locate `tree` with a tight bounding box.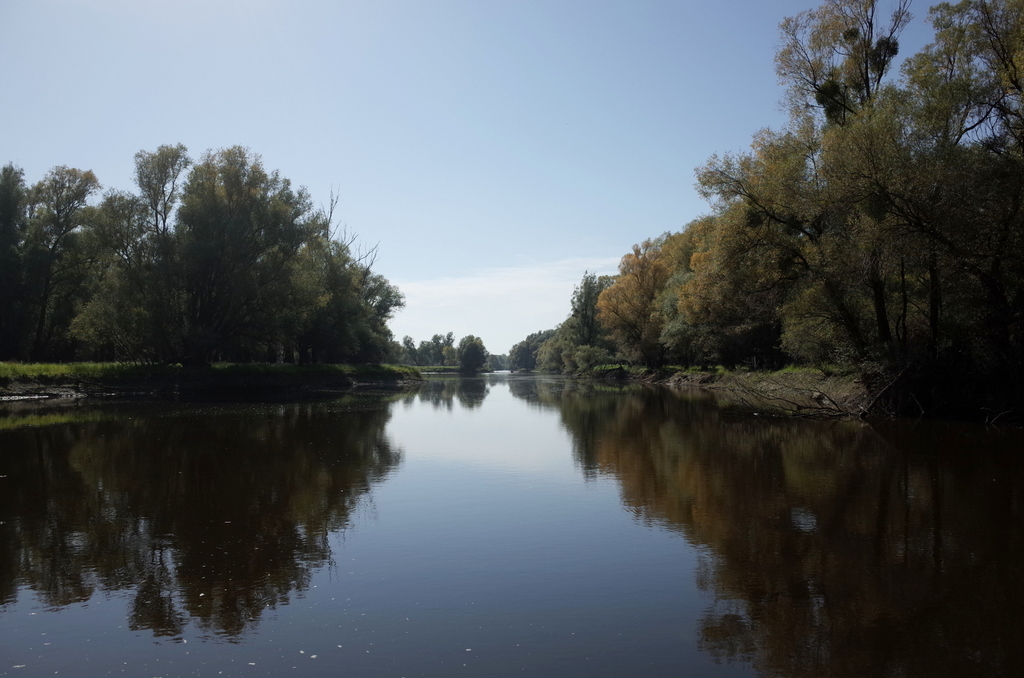
456/332/486/374.
